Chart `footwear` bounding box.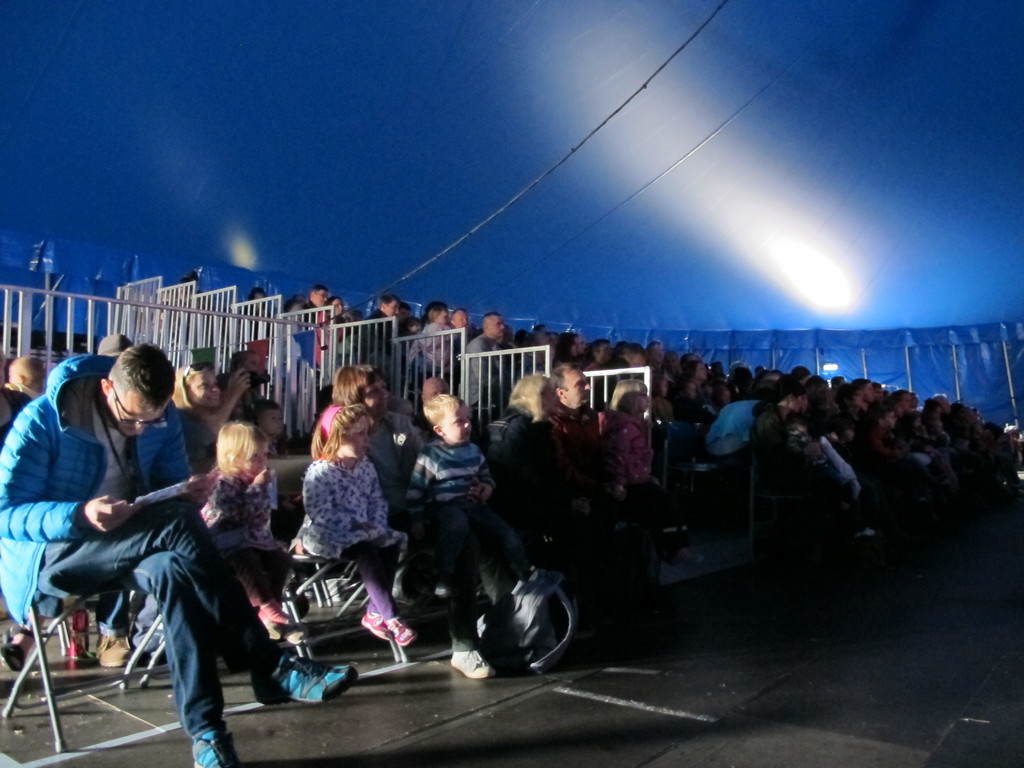
Charted: (95,634,133,665).
